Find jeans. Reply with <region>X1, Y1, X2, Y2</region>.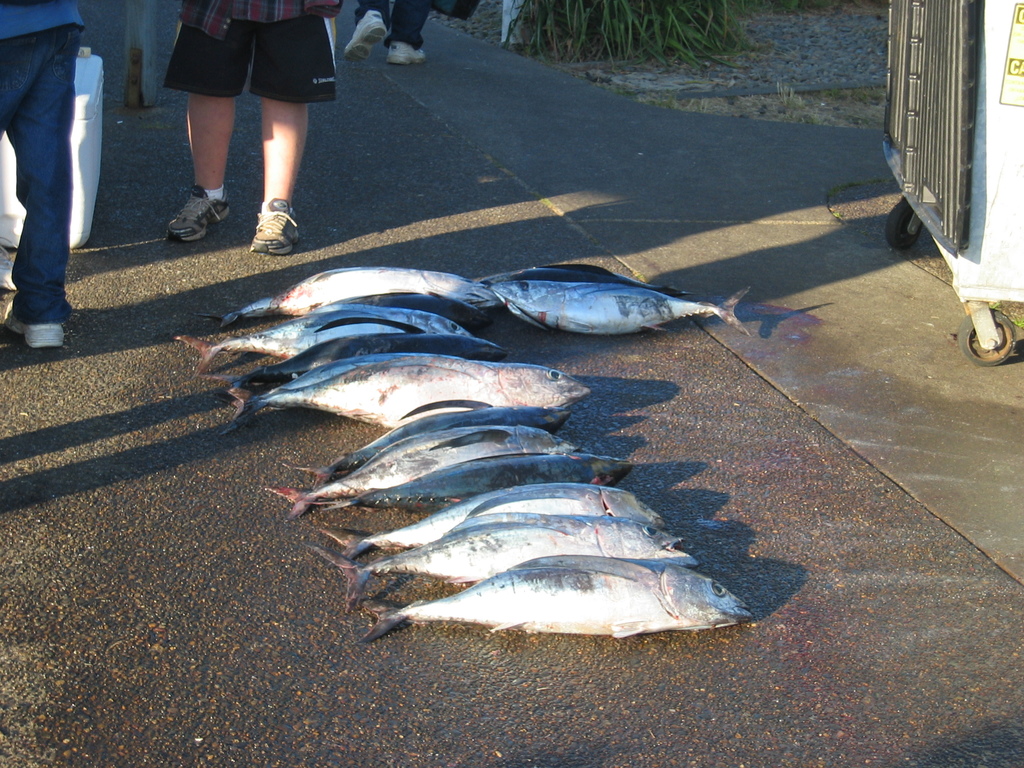
<region>343, 0, 448, 49</region>.
